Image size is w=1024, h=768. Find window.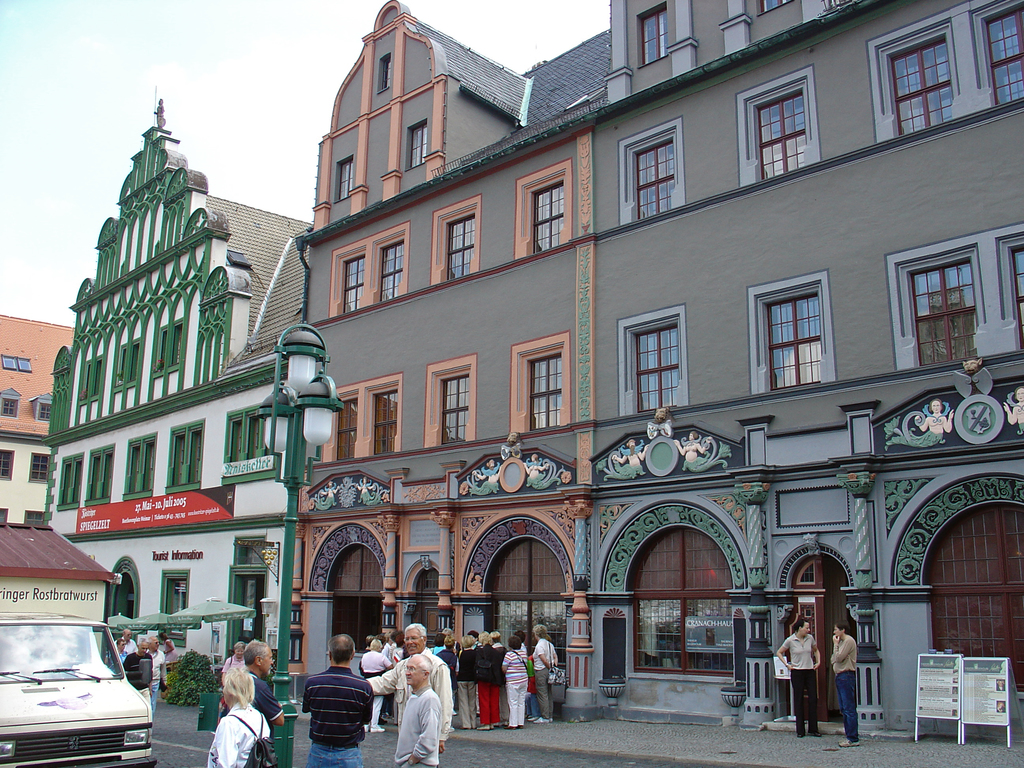
29:452:47:484.
